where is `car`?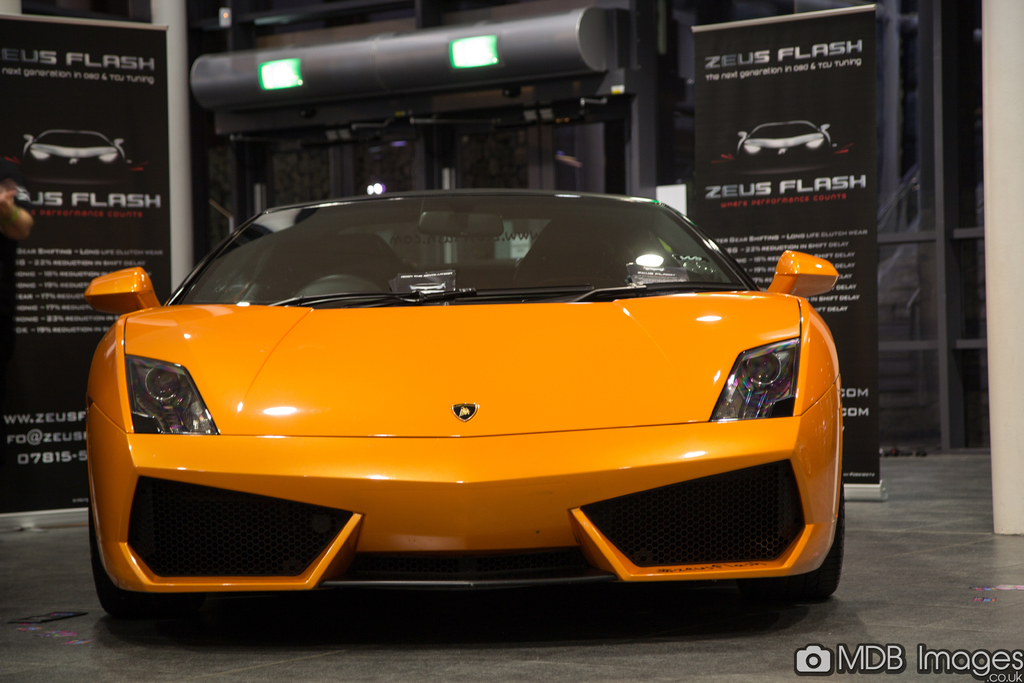
pyautogui.locateOnScreen(20, 128, 125, 179).
